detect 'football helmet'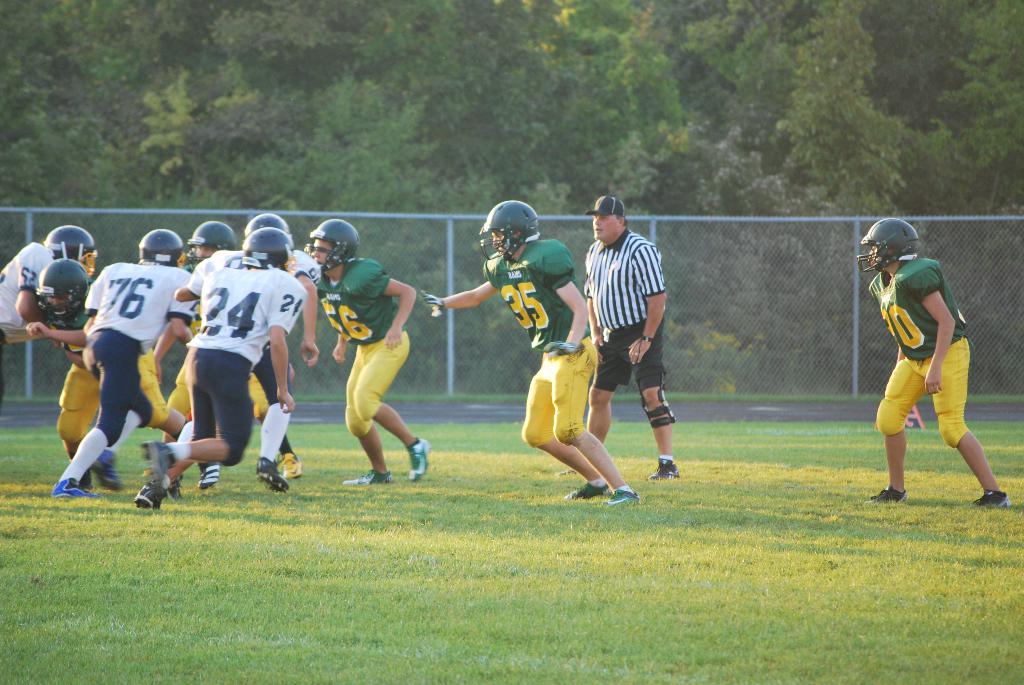
locate(241, 224, 285, 274)
